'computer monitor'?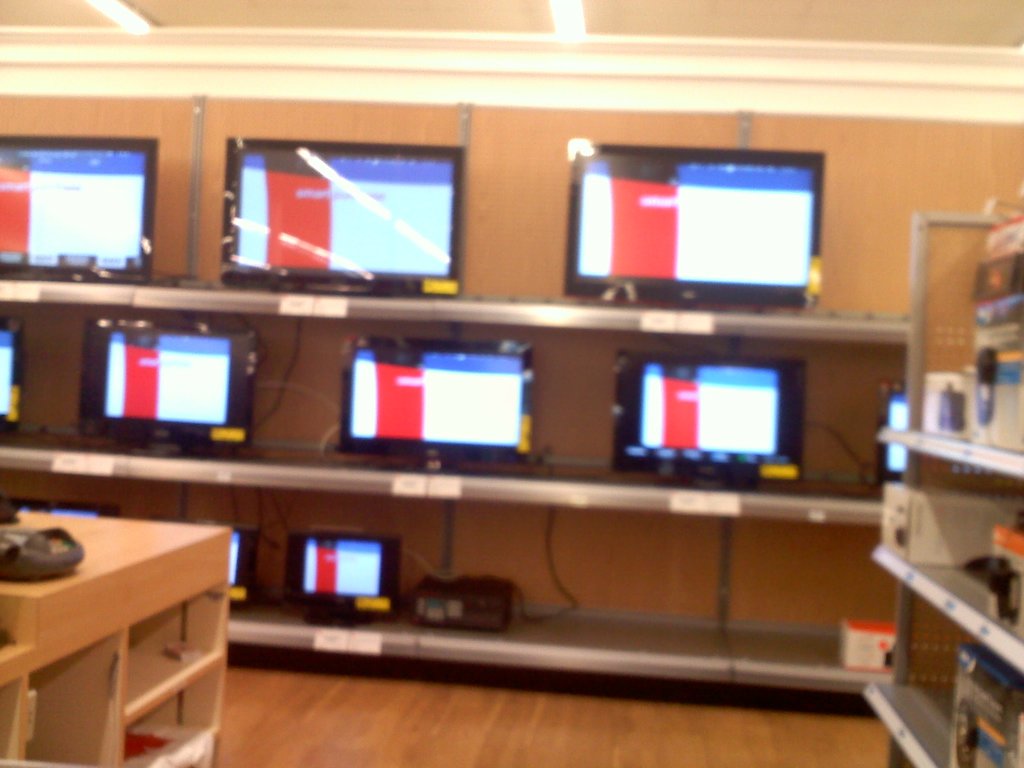
84,314,260,457
